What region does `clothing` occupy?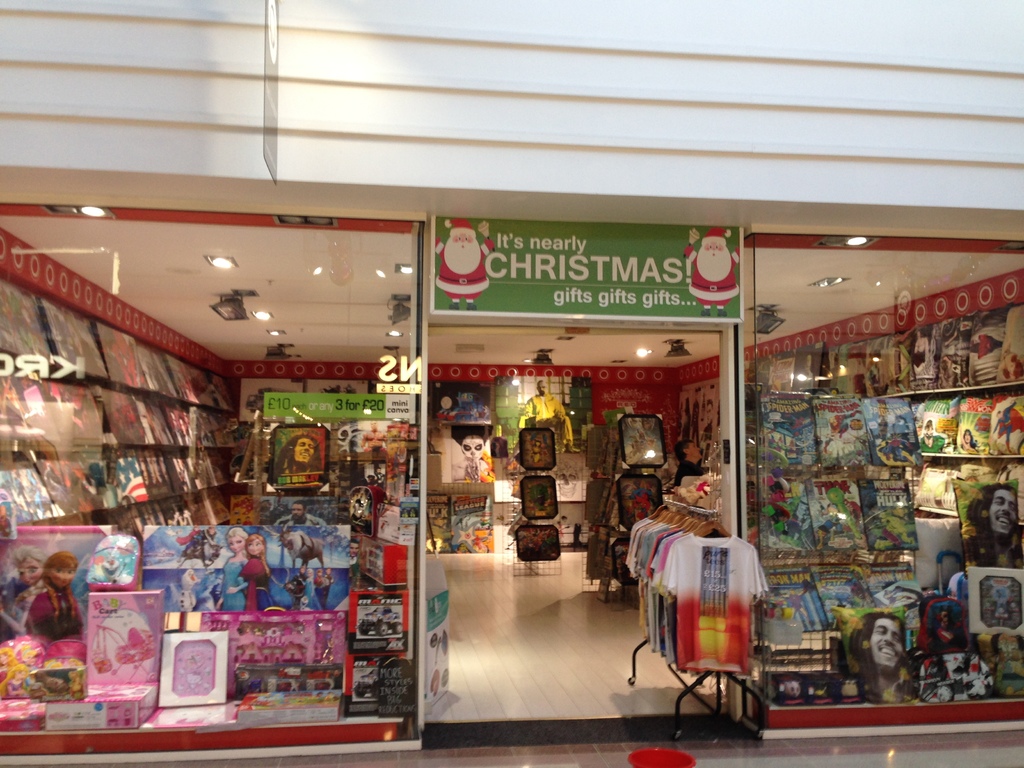
[995, 401, 1016, 442].
